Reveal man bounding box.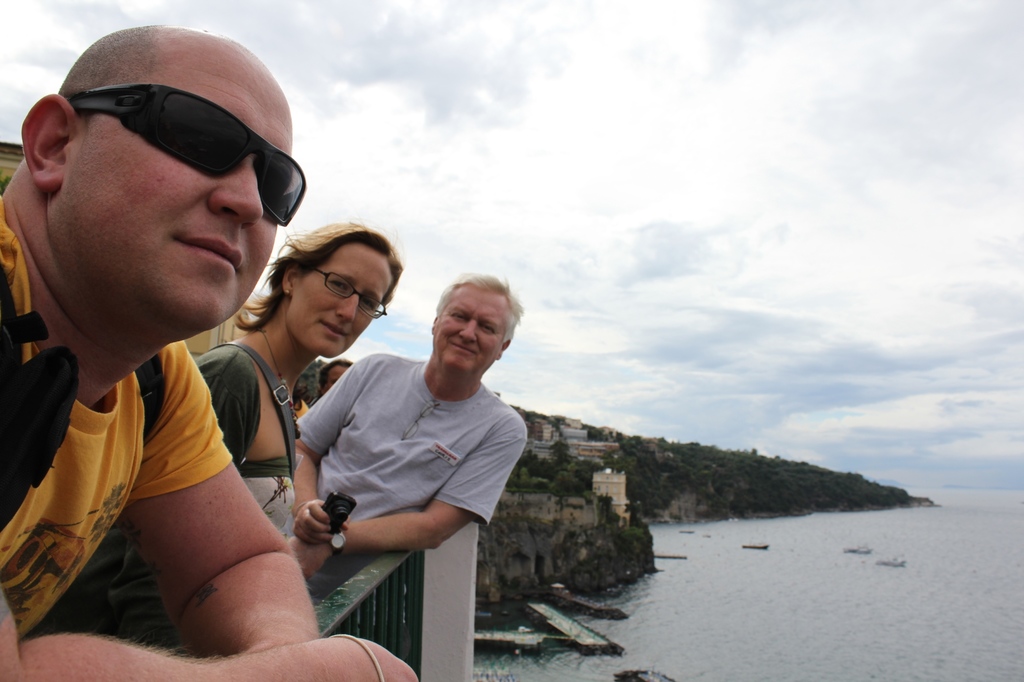
Revealed: BBox(296, 274, 528, 579).
